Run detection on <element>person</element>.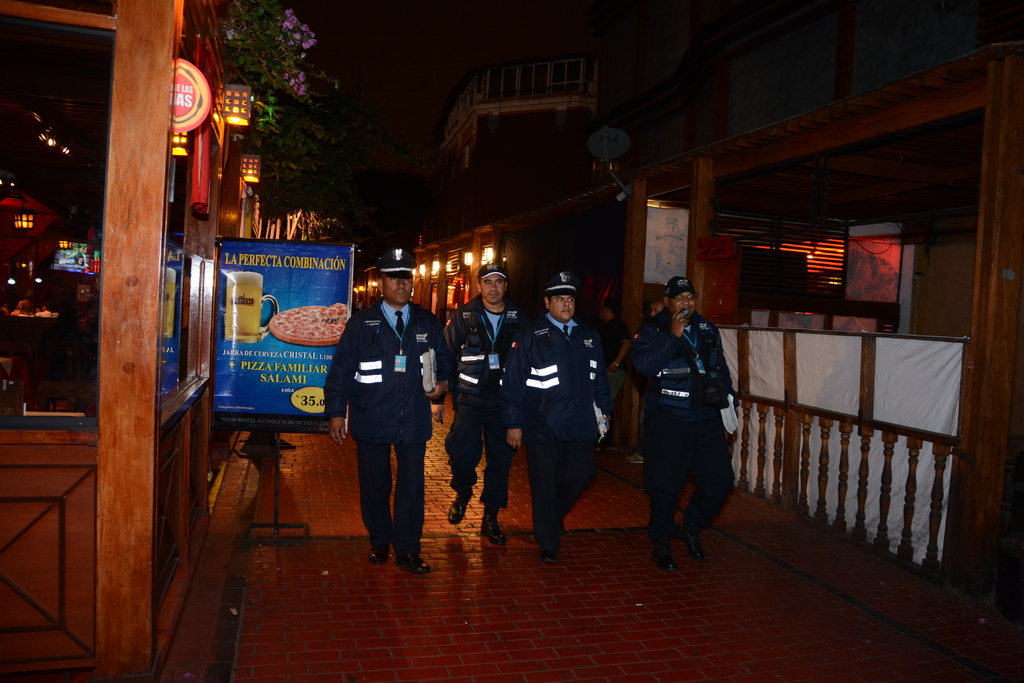
Result: [629,276,734,582].
